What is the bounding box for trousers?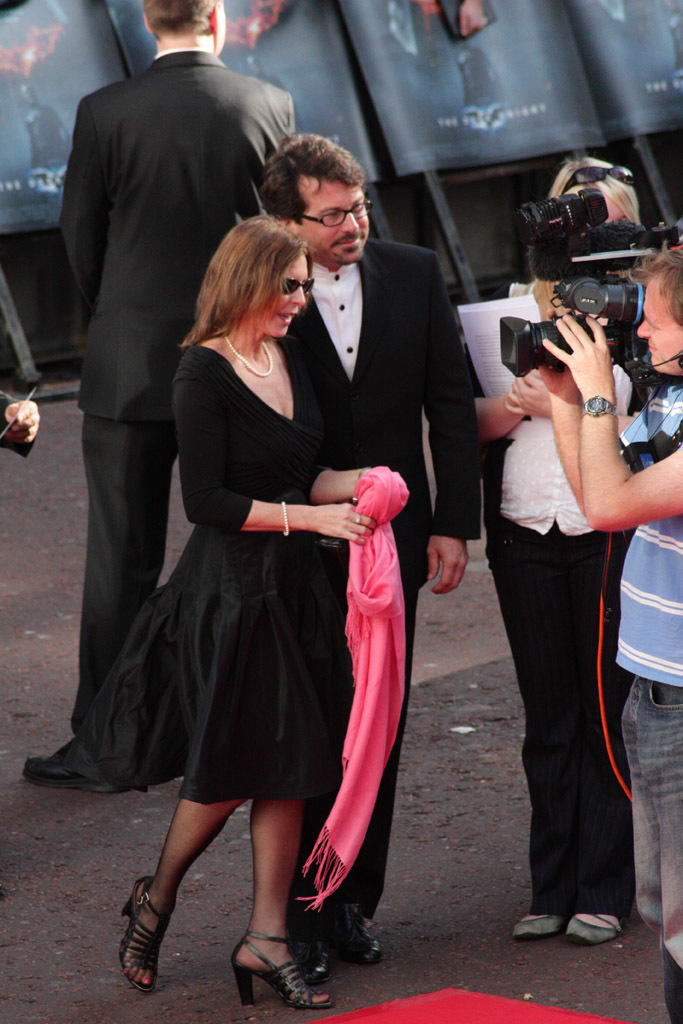
crop(281, 592, 405, 942).
